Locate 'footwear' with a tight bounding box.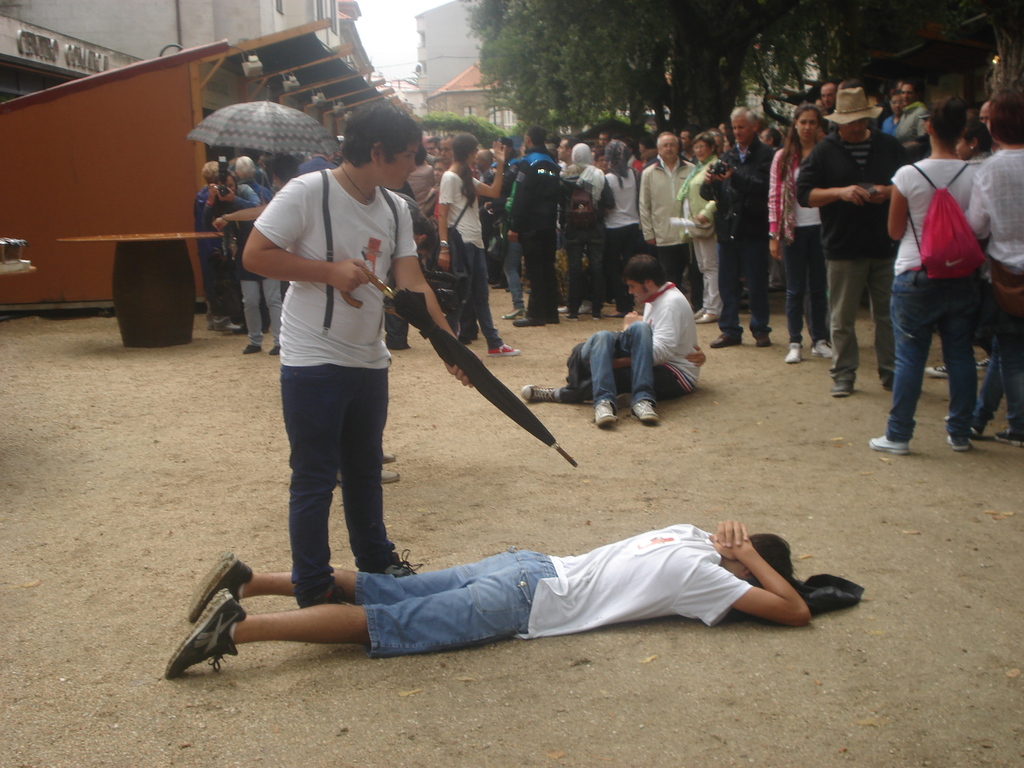
box=[218, 317, 242, 333].
